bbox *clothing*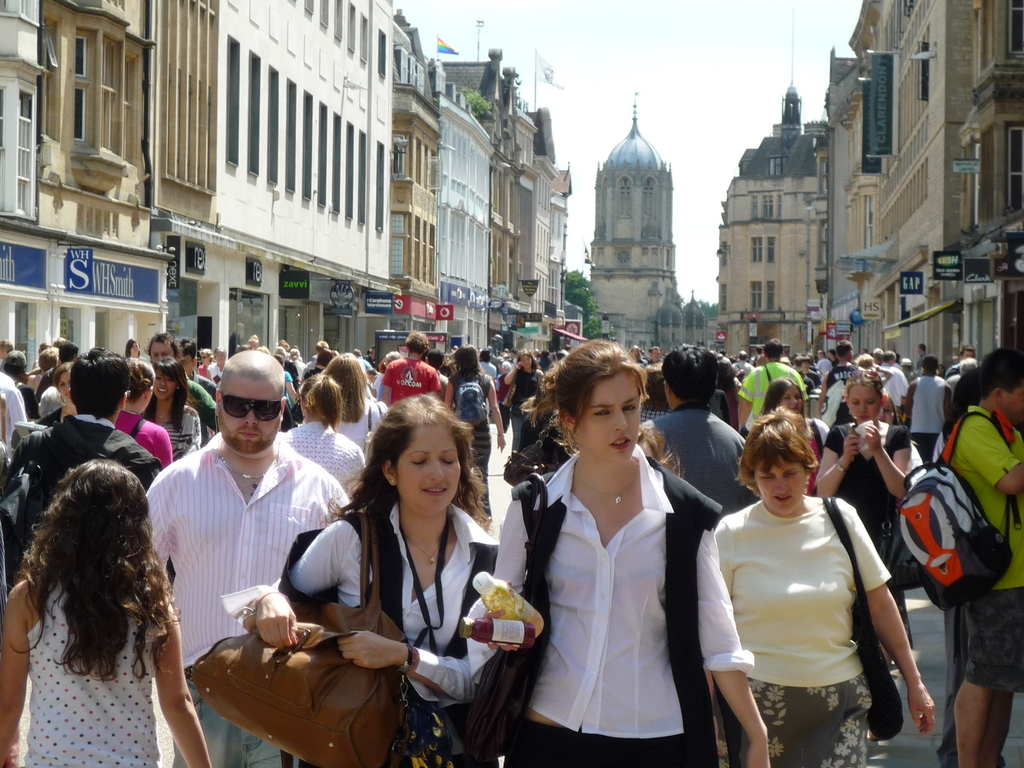
<box>931,430,1005,767</box>
